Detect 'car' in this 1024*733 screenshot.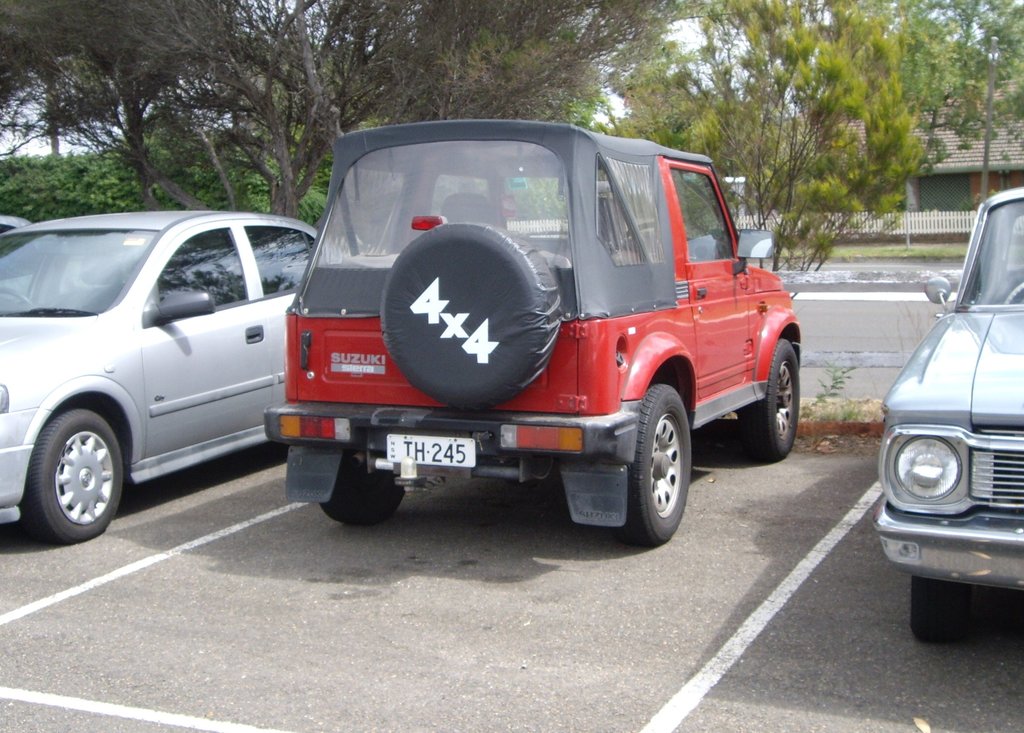
Detection: [x1=880, y1=186, x2=1023, y2=642].
